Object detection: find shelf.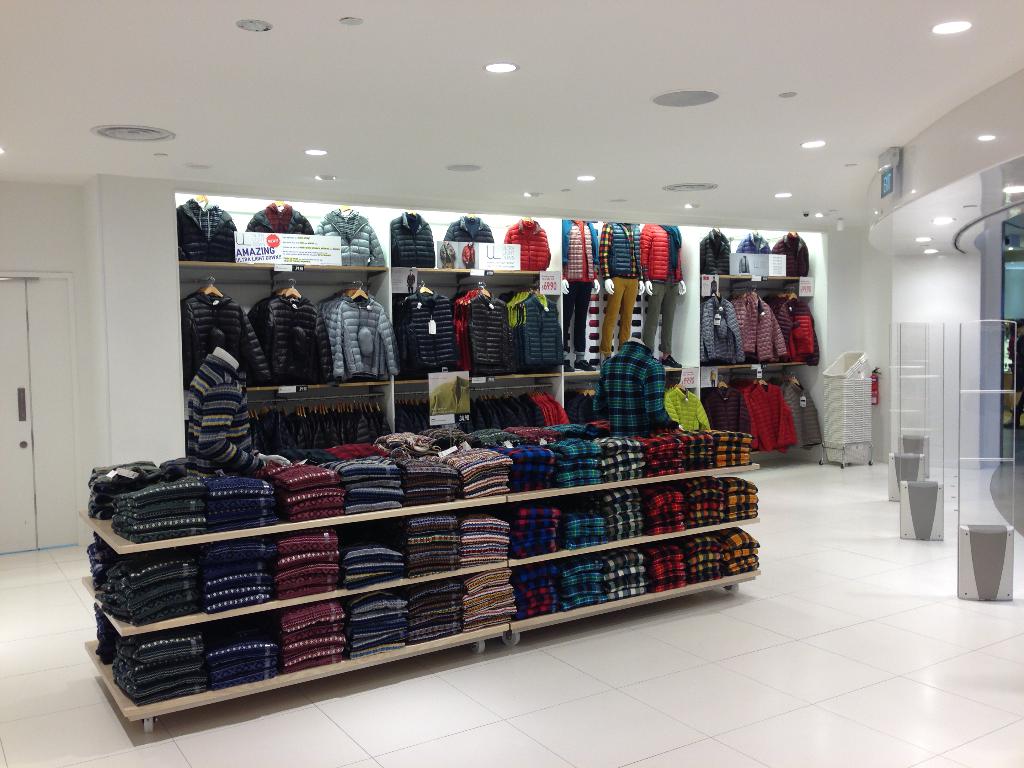
(left=177, top=268, right=391, bottom=284).
